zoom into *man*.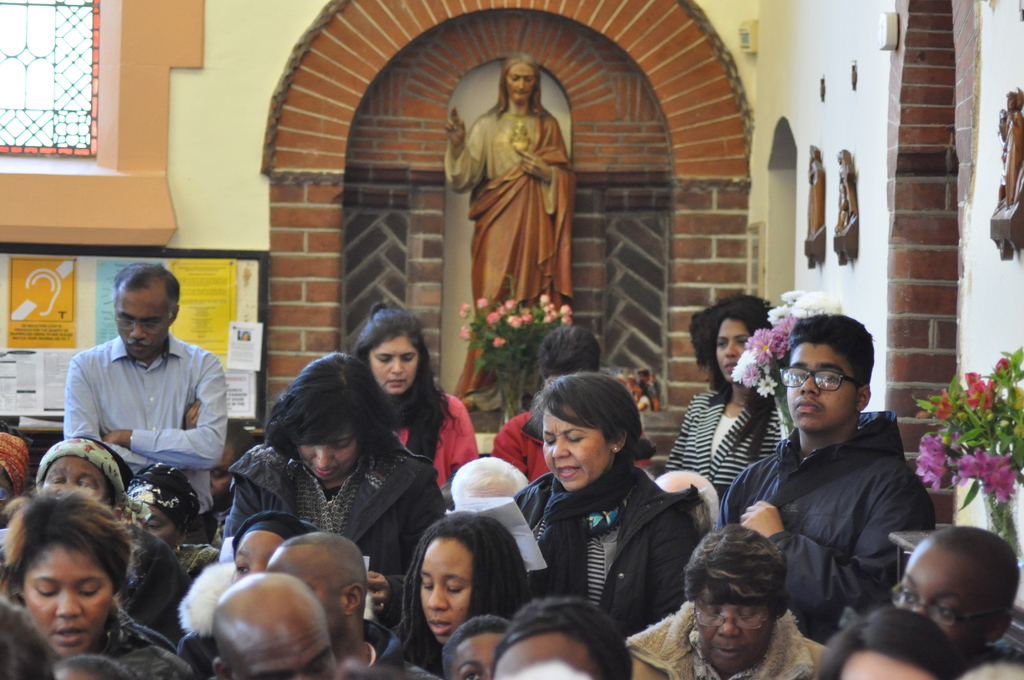
Zoom target: {"left": 440, "top": 49, "right": 577, "bottom": 408}.
